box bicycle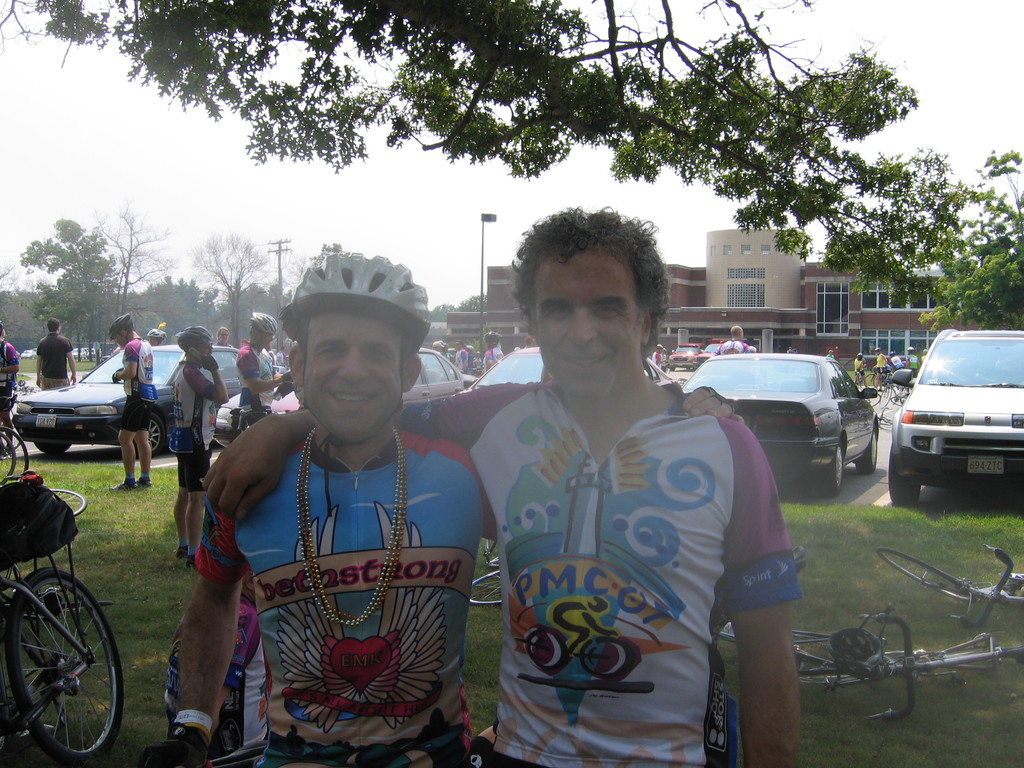
(left=0, top=430, right=15, bottom=474)
